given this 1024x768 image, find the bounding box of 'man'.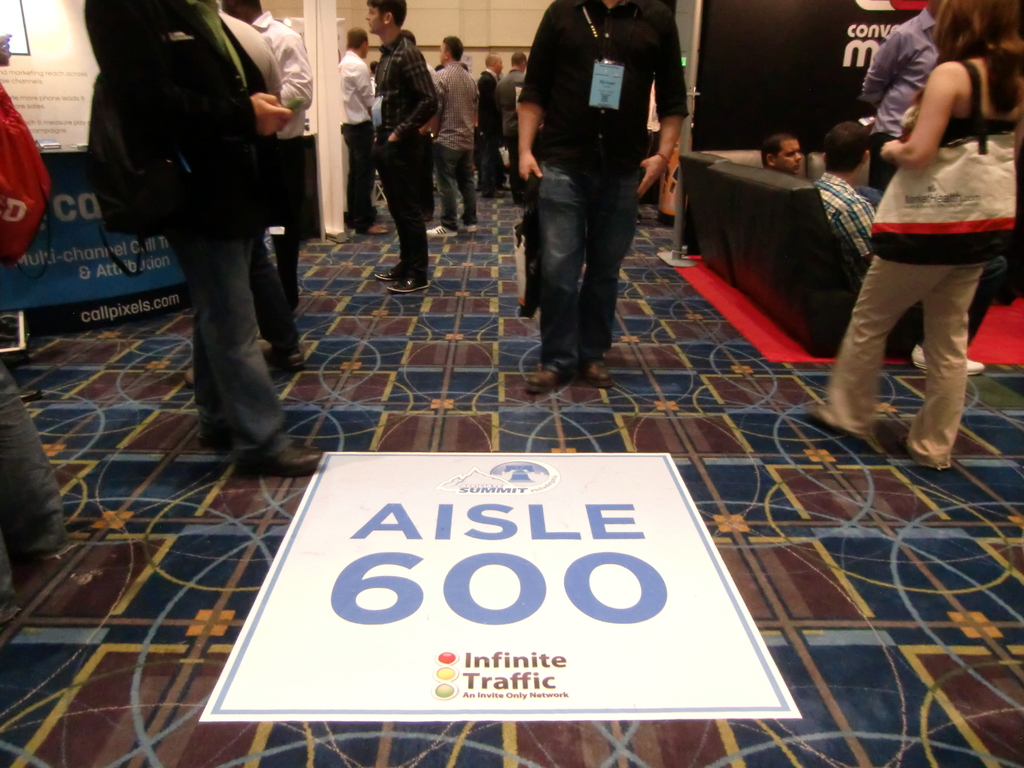
rect(0, 104, 68, 562).
